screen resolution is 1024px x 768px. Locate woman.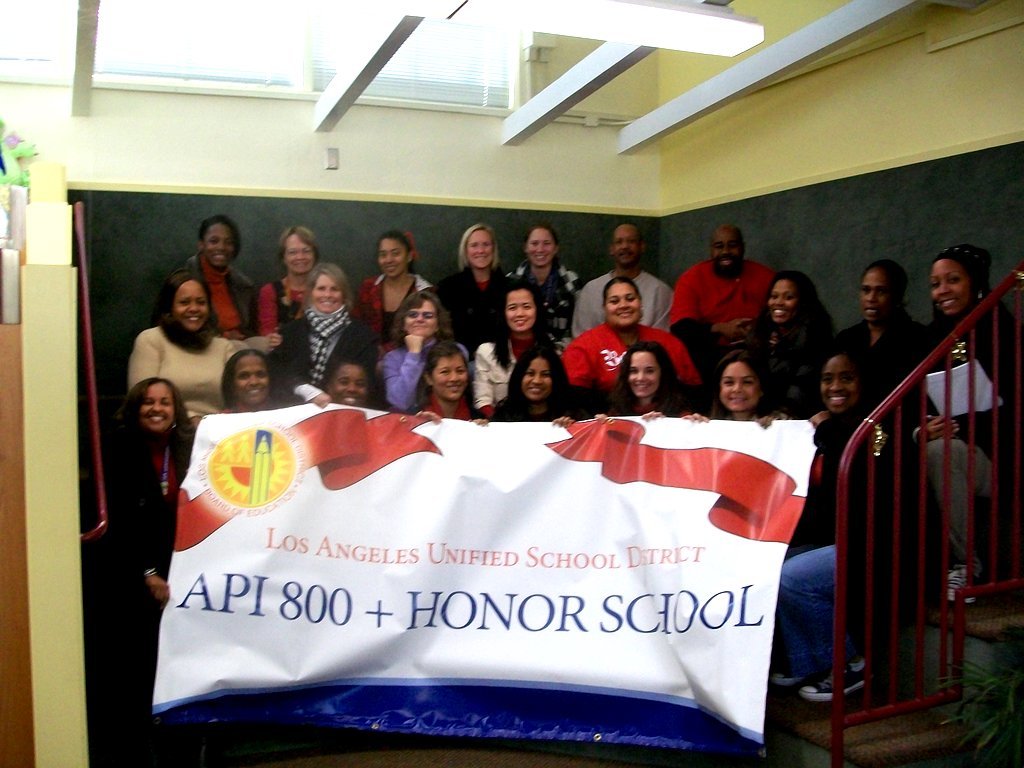
bbox=[515, 227, 579, 341].
